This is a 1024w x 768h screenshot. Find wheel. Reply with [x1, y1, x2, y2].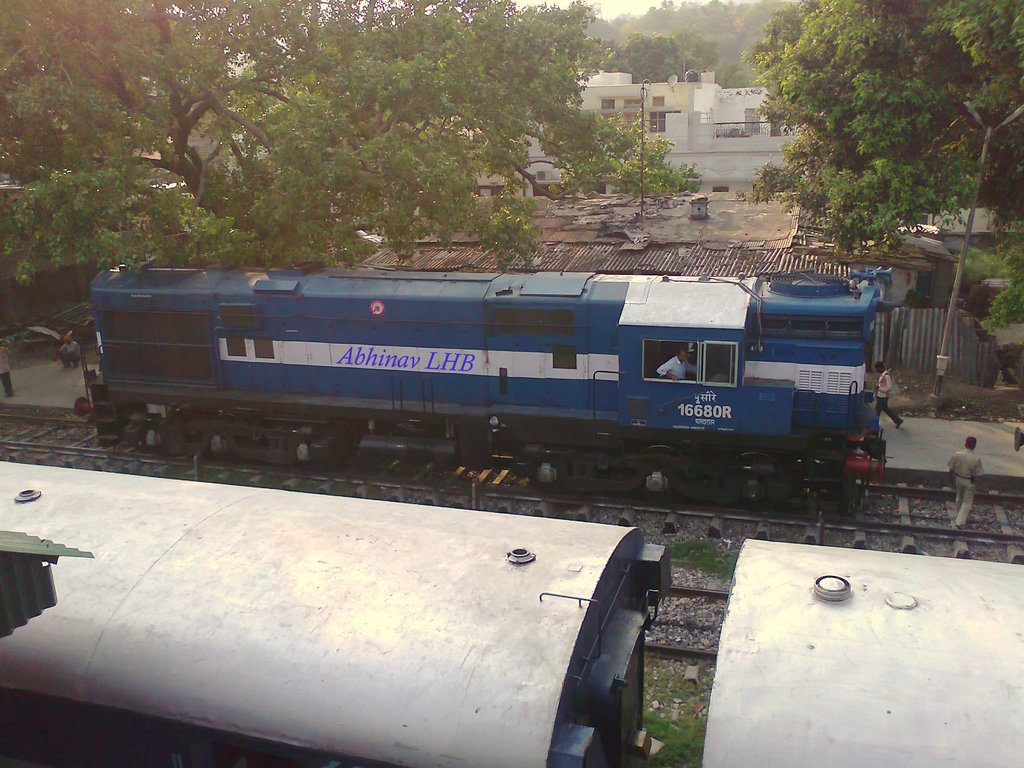
[732, 452, 782, 460].
